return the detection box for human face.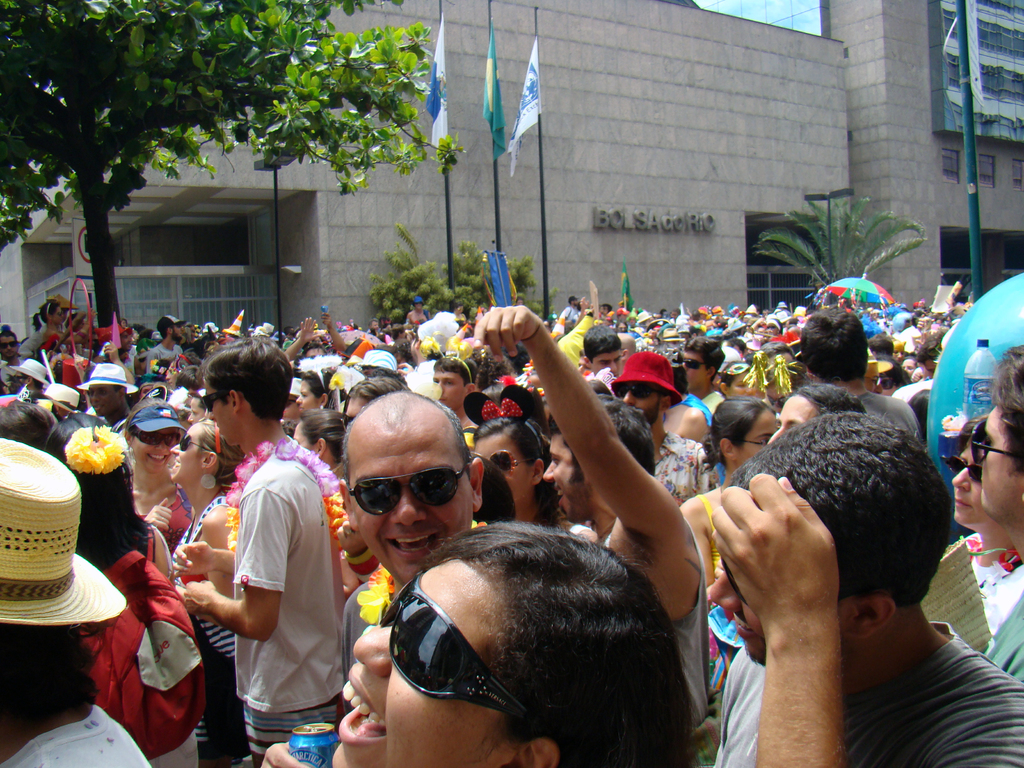
bbox=(171, 428, 205, 488).
